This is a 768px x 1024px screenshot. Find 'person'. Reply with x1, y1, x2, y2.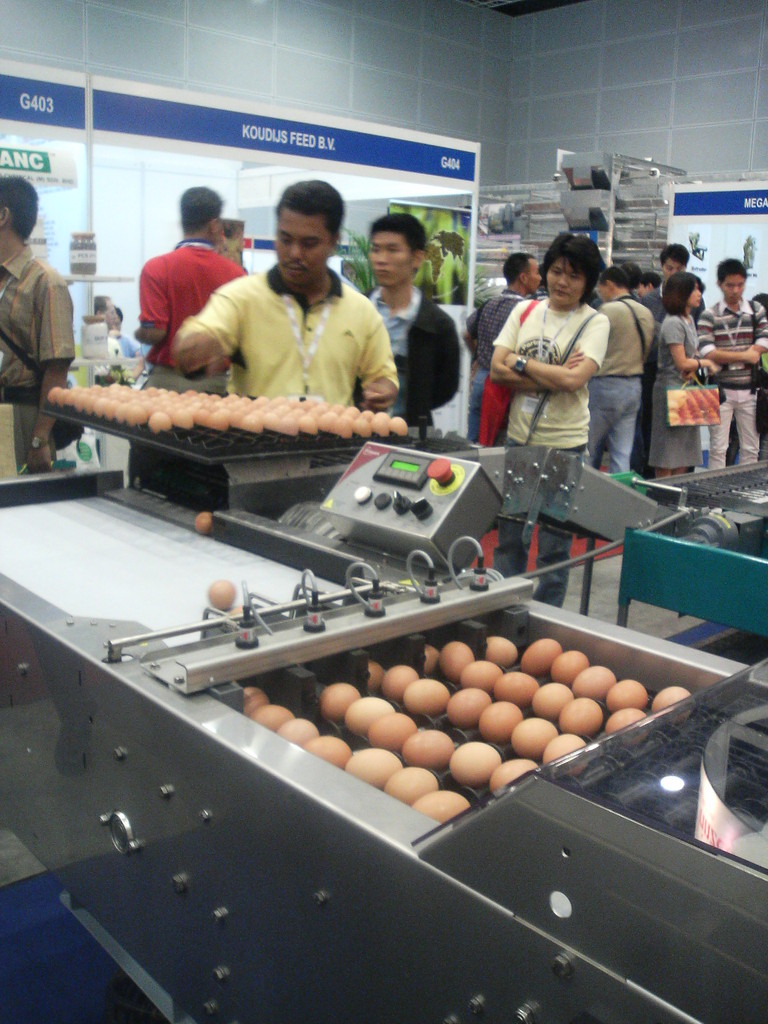
143, 180, 252, 358.
